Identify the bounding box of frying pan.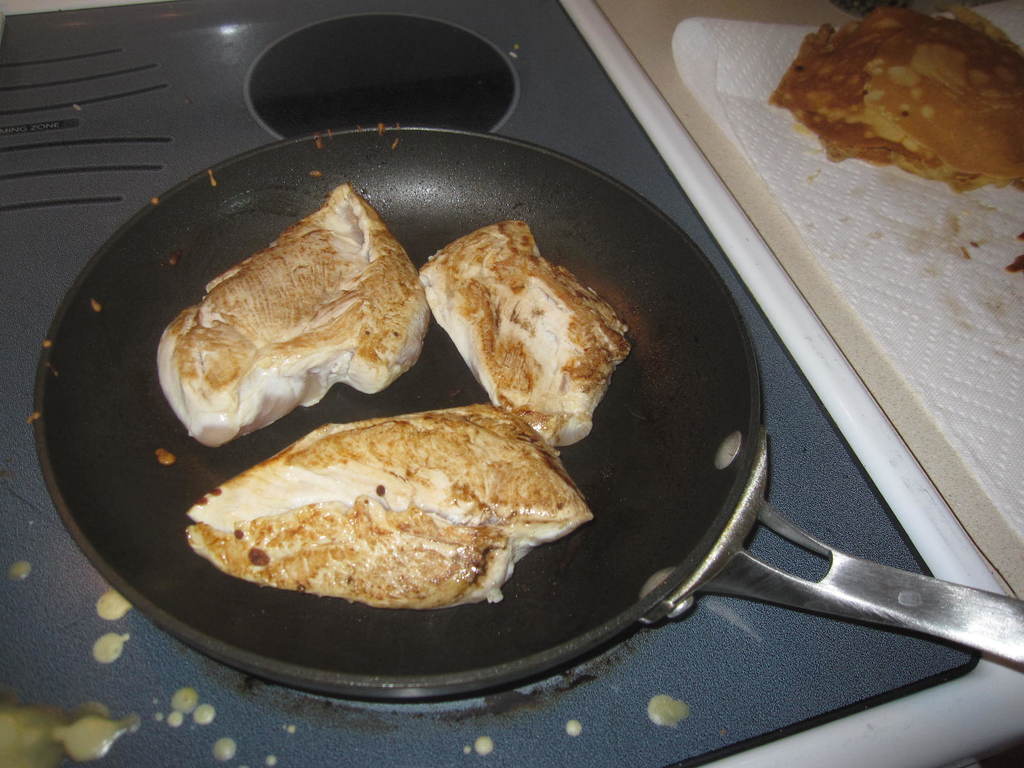
bbox=[38, 119, 1023, 695].
